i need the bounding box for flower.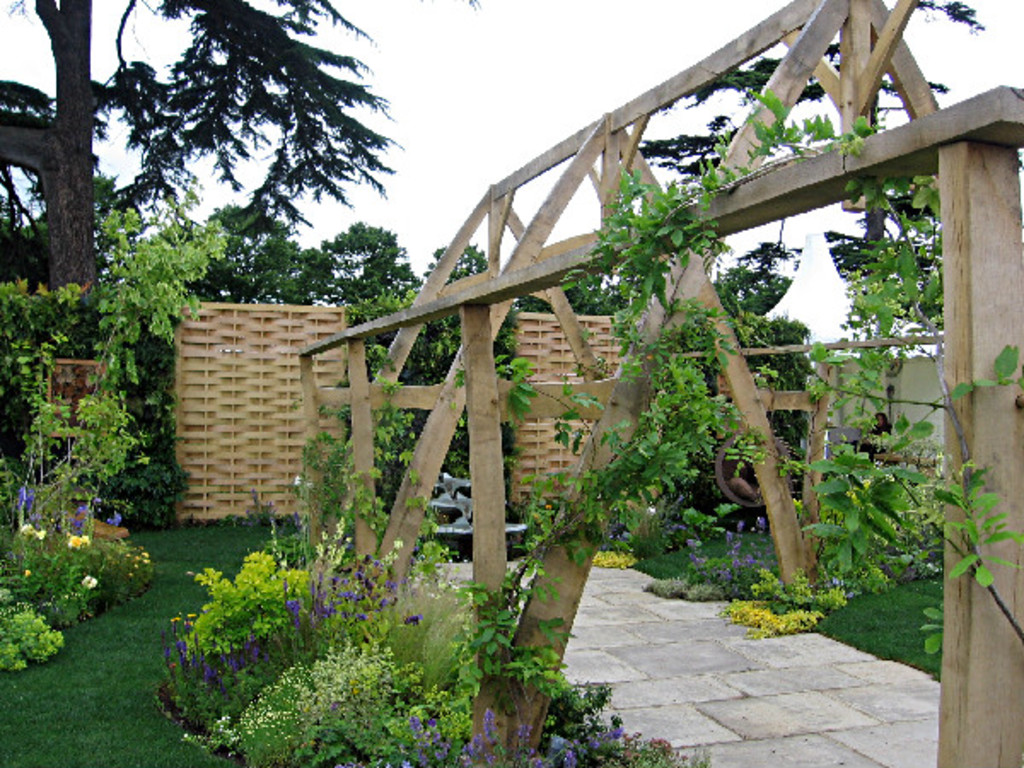
Here it is: [x1=106, y1=505, x2=121, y2=527].
